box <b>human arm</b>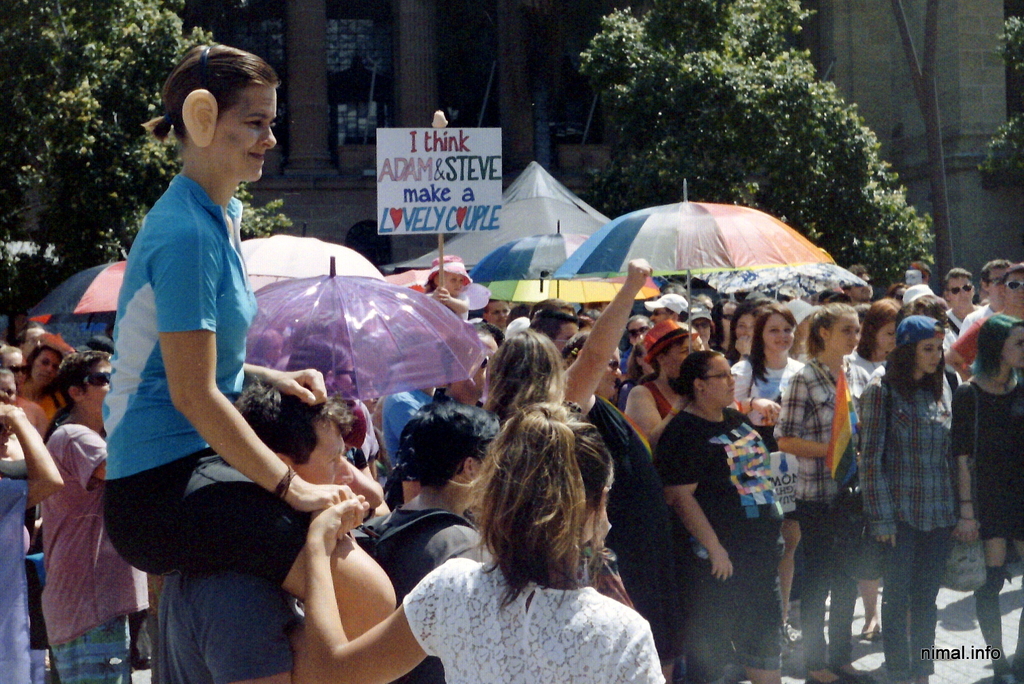
[left=145, top=222, right=358, bottom=517]
